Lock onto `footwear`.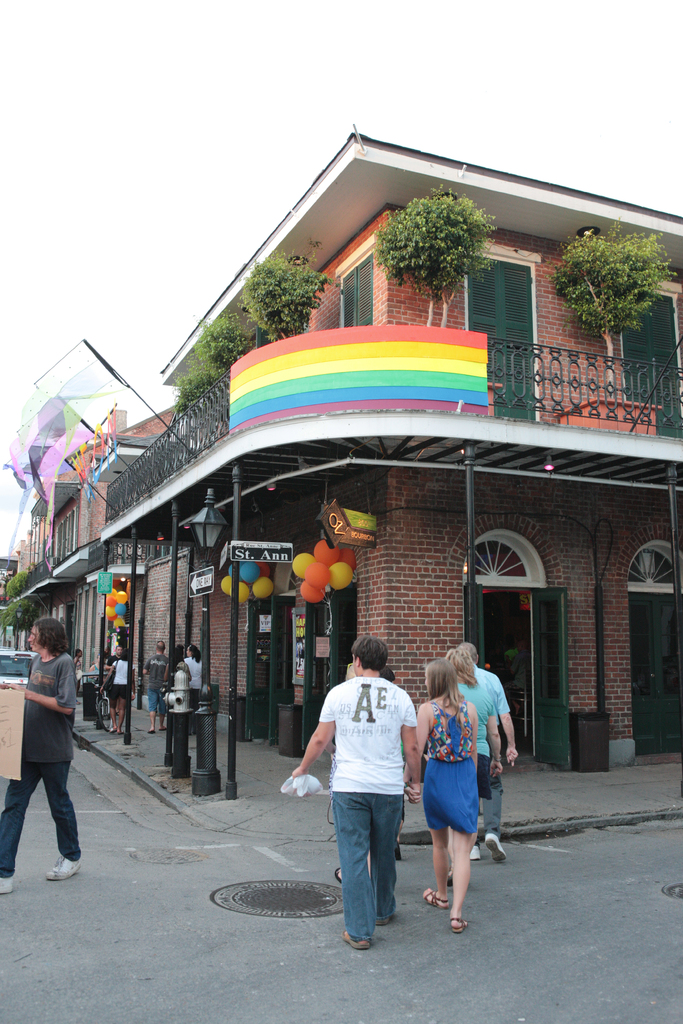
Locked: bbox=[45, 859, 77, 880].
